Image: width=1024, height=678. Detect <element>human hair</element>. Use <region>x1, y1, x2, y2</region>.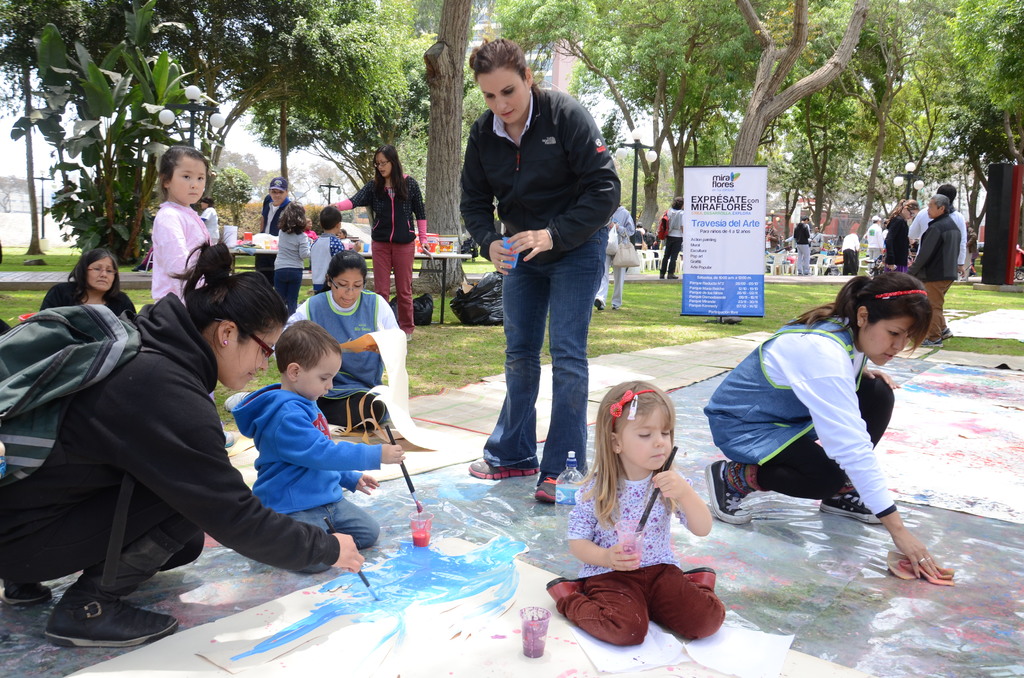
<region>159, 145, 212, 193</region>.
